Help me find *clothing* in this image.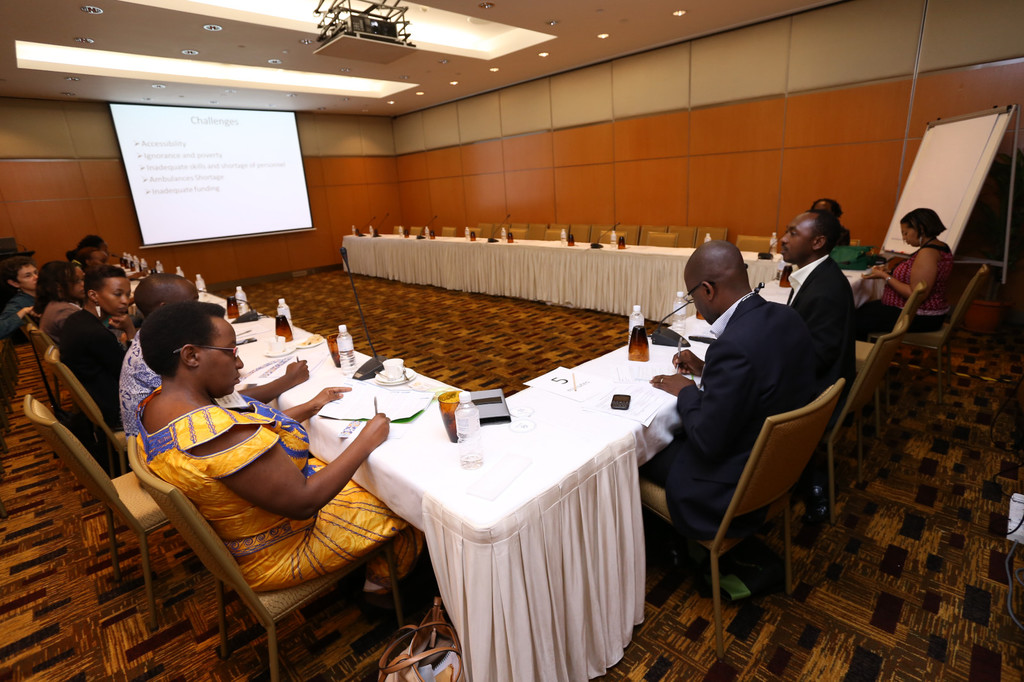
Found it: BBox(638, 292, 814, 544).
